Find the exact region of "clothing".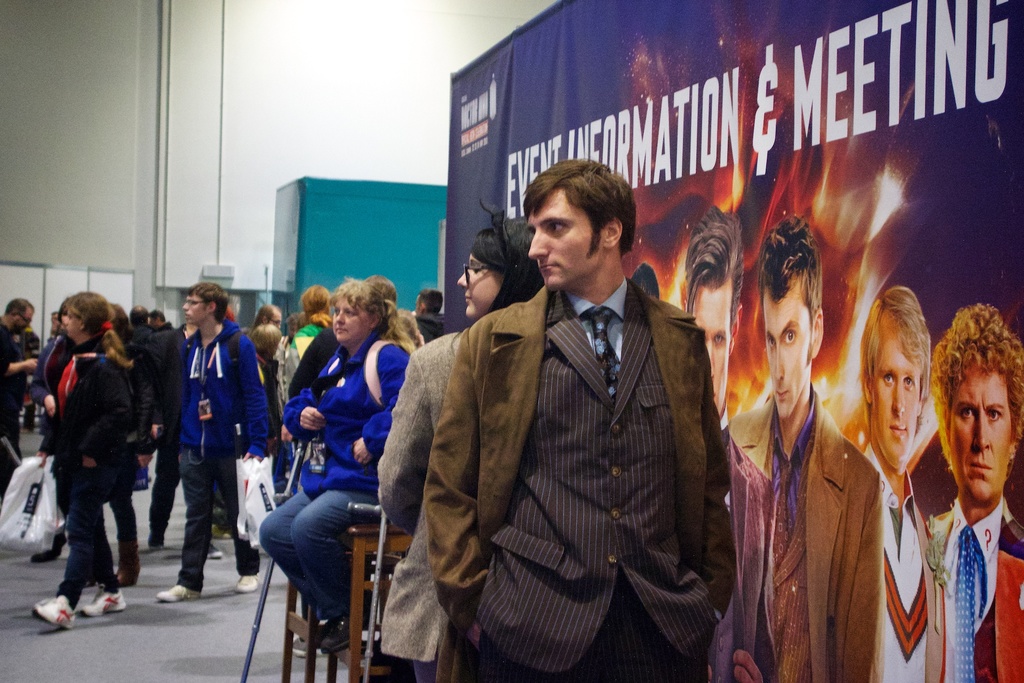
Exact region: (410,306,438,340).
